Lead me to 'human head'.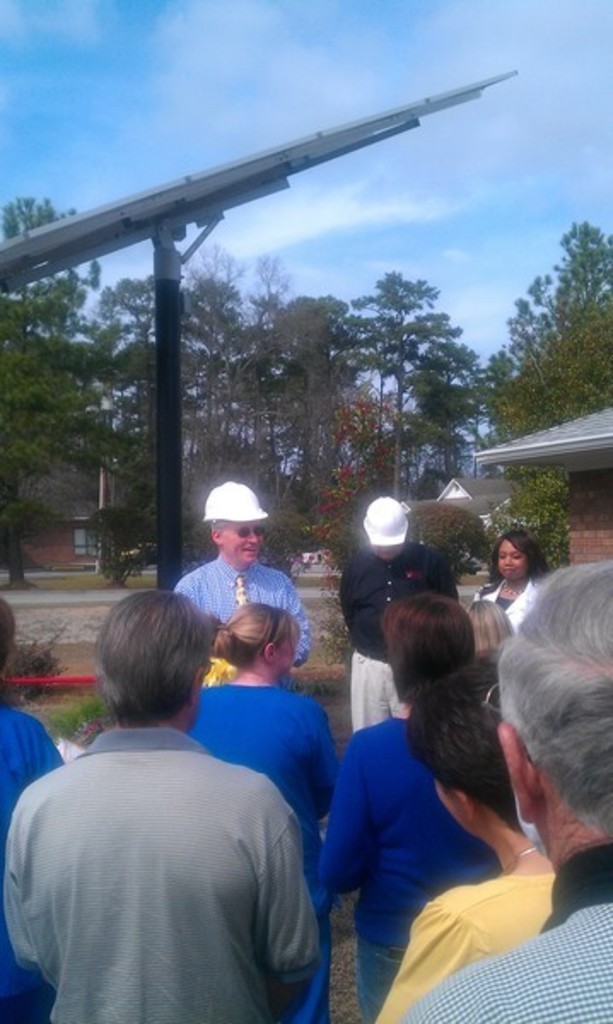
Lead to locate(87, 561, 229, 724).
